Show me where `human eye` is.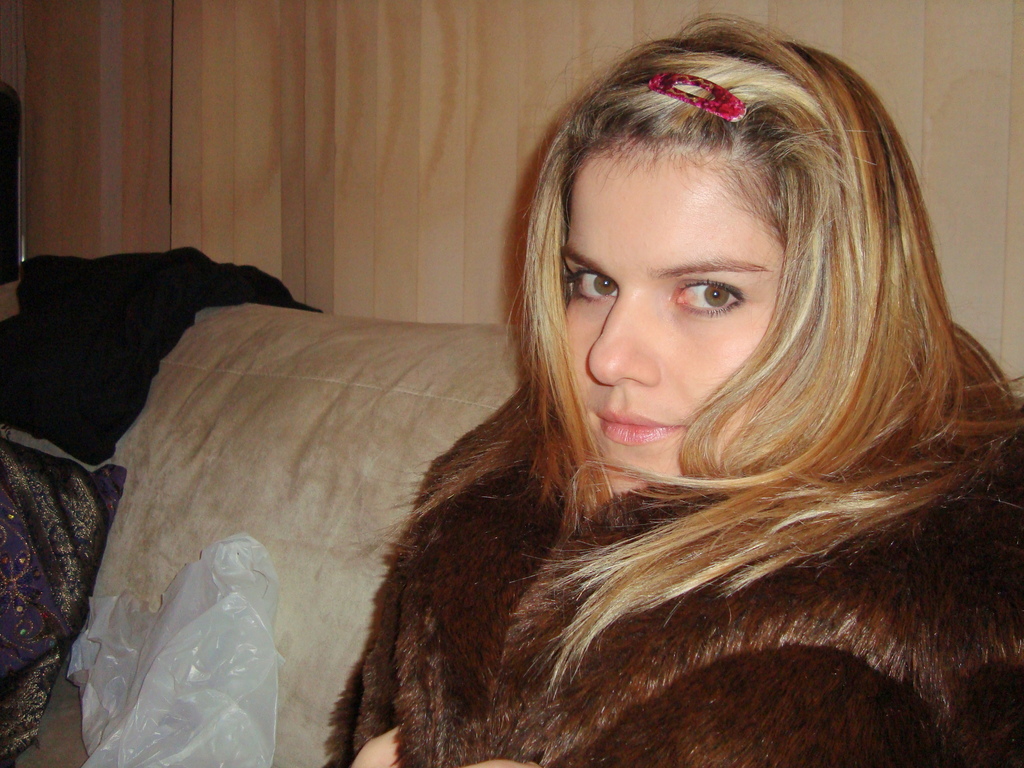
`human eye` is at x1=666, y1=264, x2=773, y2=333.
